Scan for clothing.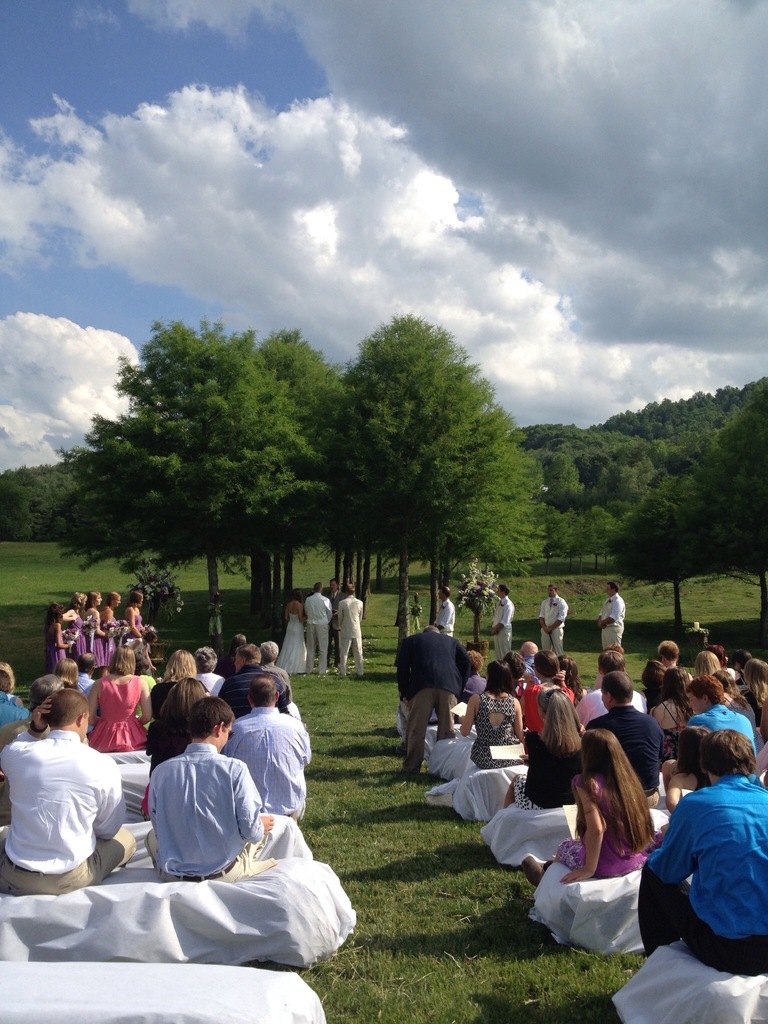
Scan result: (682, 698, 762, 753).
